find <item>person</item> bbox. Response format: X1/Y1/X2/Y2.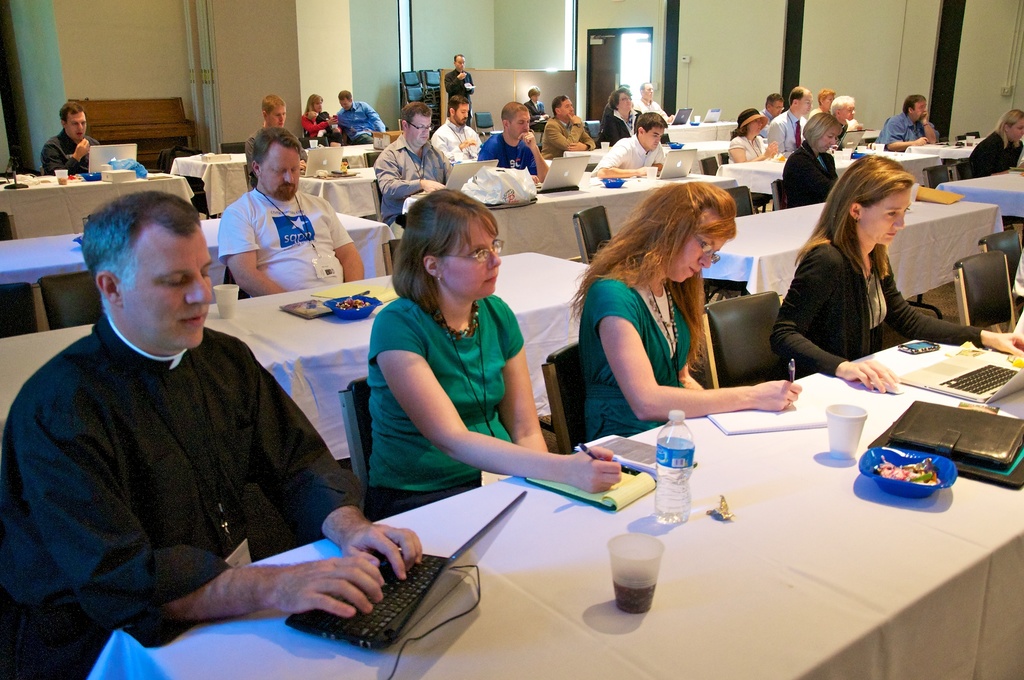
250/98/307/161.
